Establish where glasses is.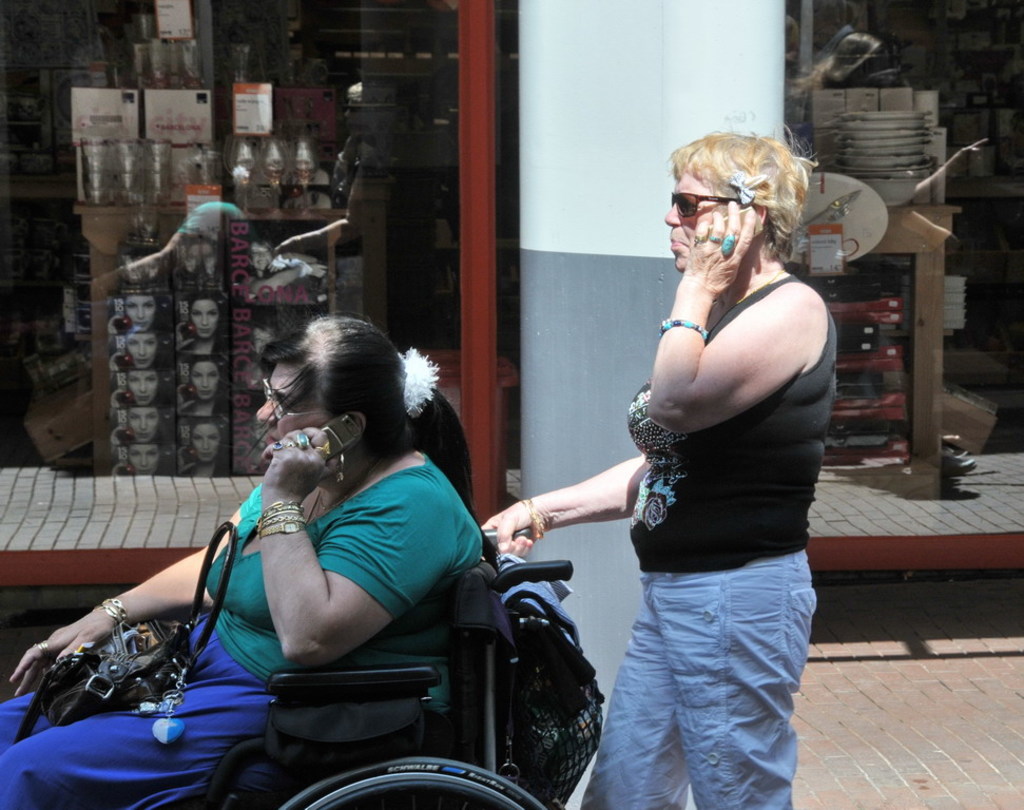
Established at detection(661, 189, 759, 226).
